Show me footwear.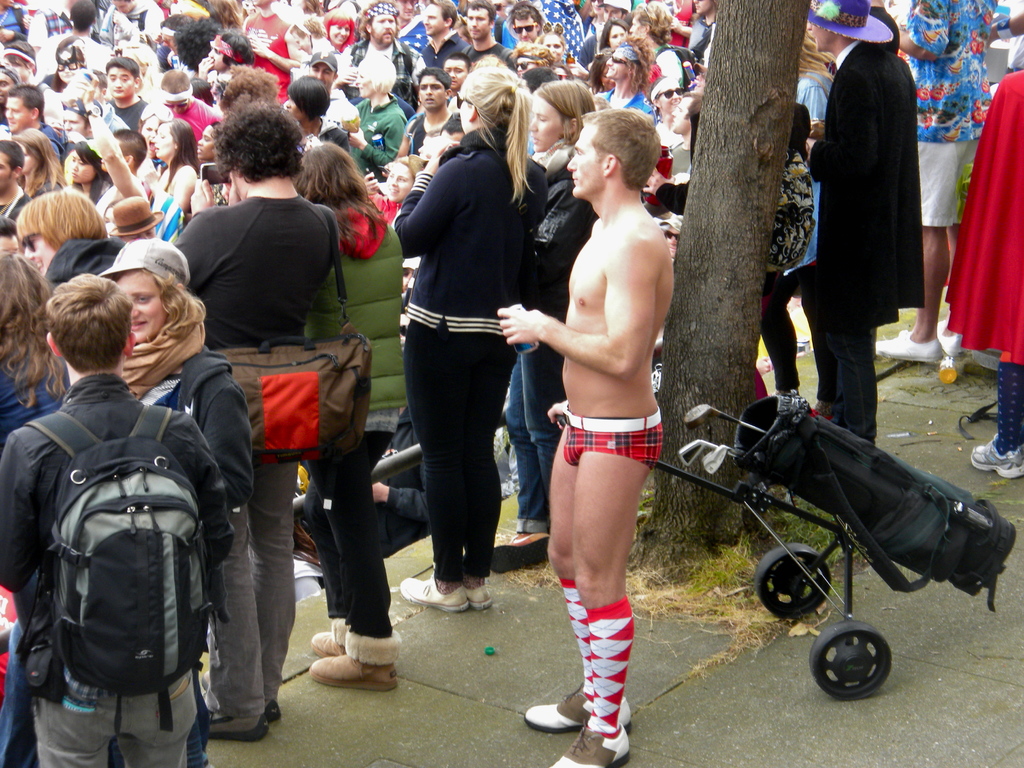
footwear is here: x1=468, y1=582, x2=489, y2=611.
